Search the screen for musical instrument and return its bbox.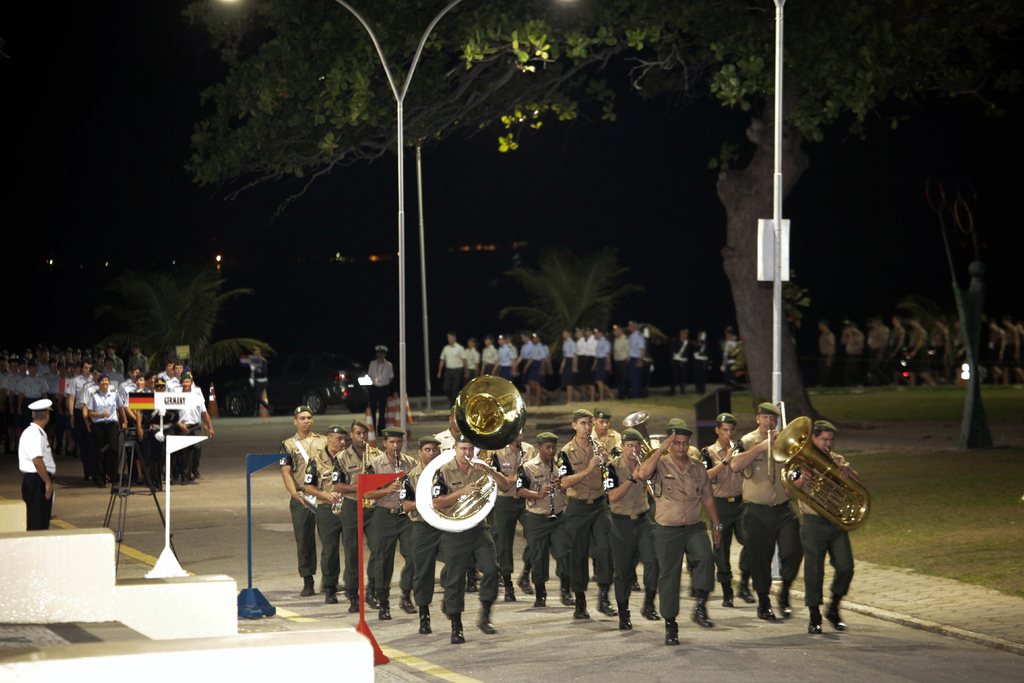
Found: [726,434,742,462].
